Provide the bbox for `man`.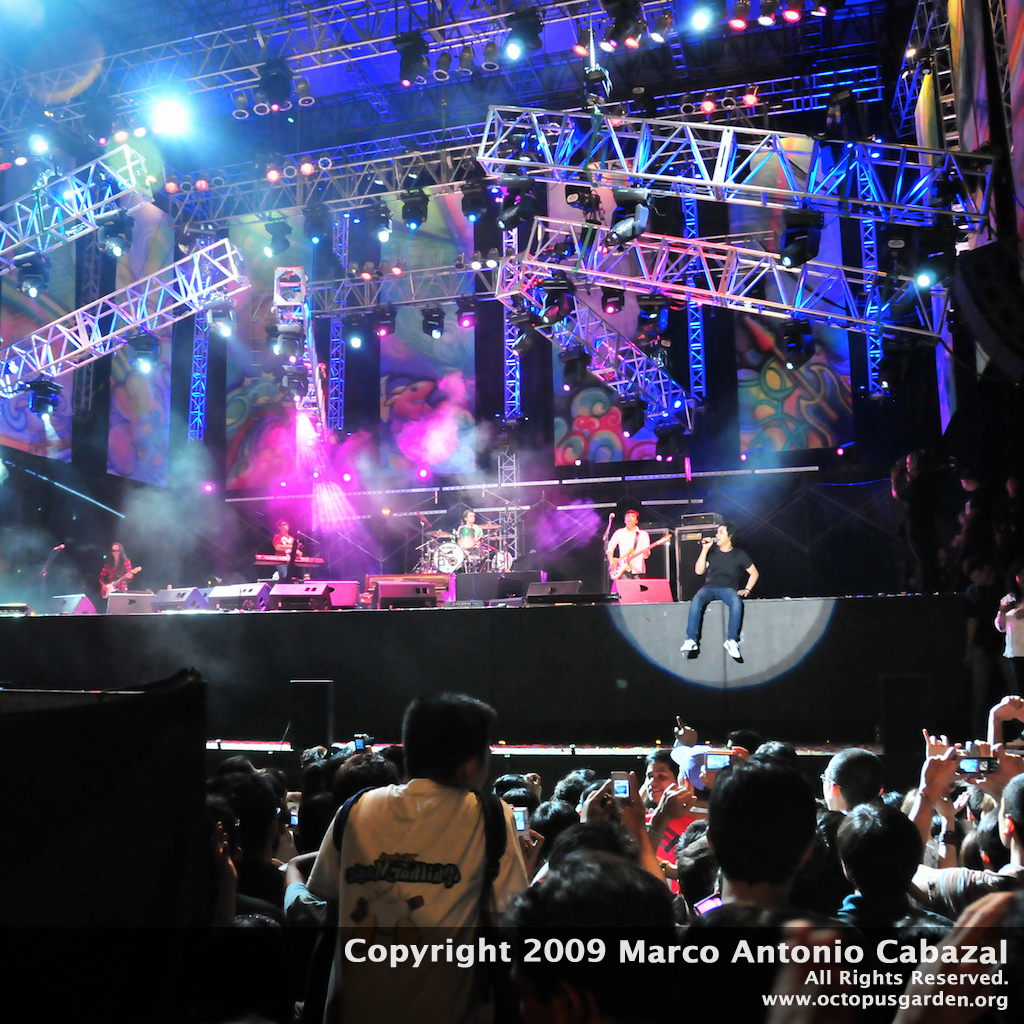
[993, 576, 1023, 689].
